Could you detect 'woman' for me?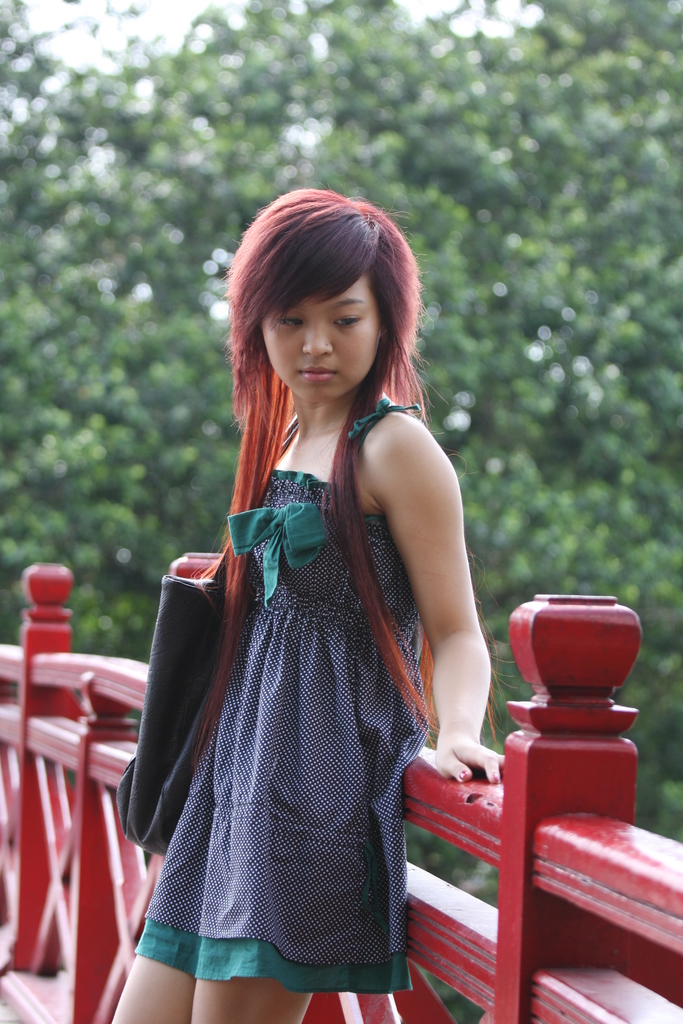
Detection result: <region>108, 183, 495, 1023</region>.
